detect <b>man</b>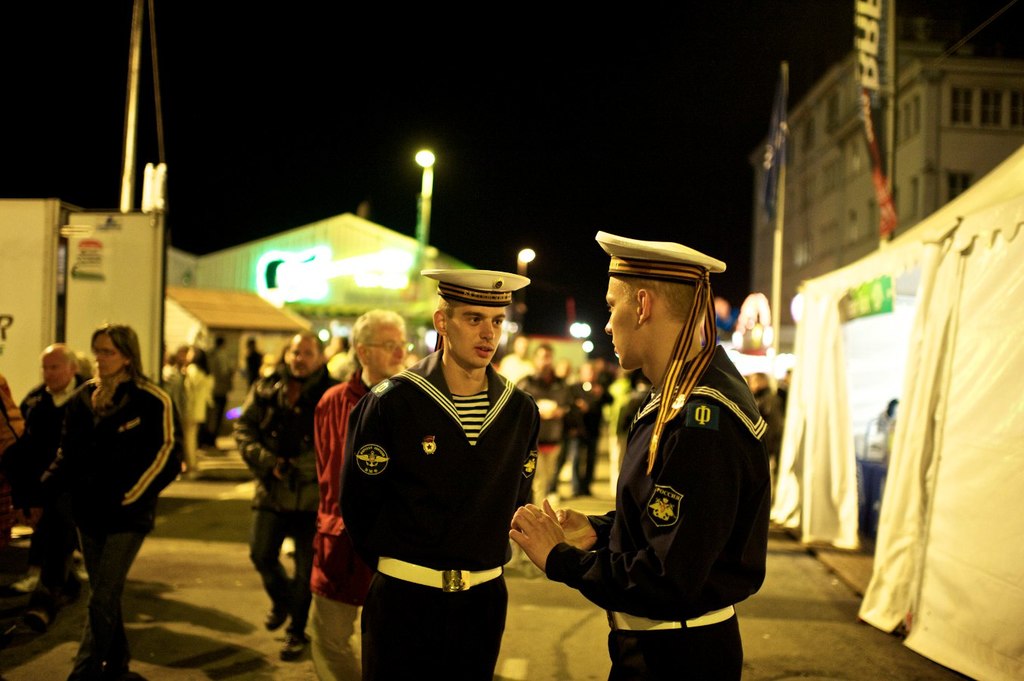
bbox(61, 322, 186, 680)
